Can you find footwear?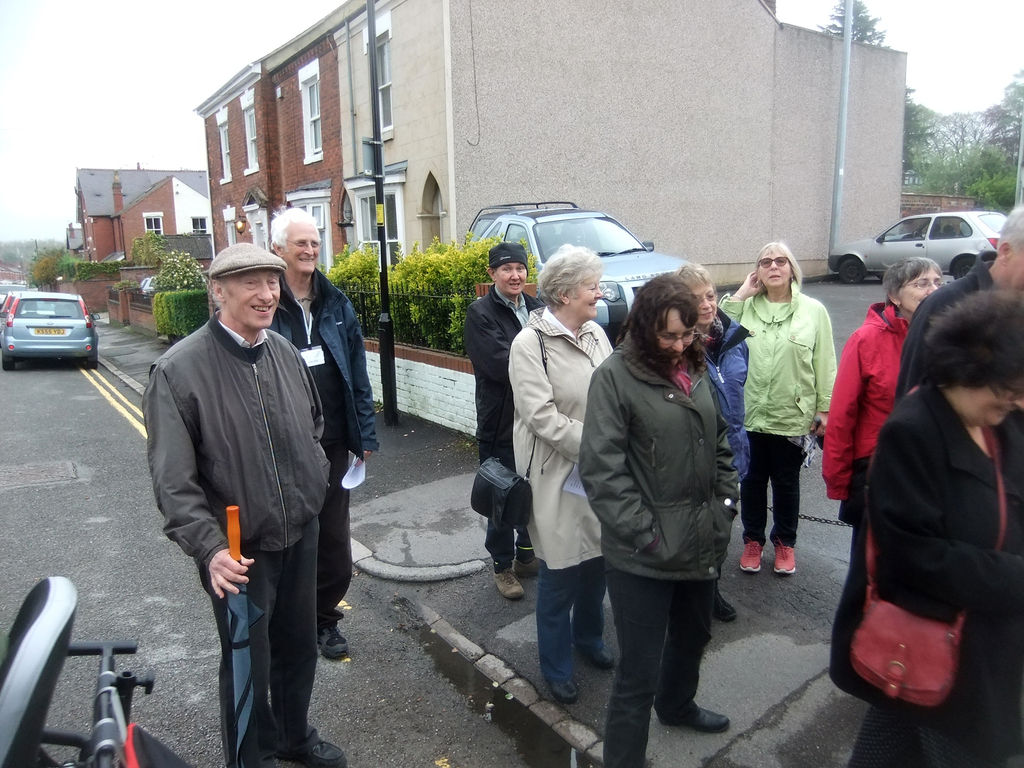
Yes, bounding box: bbox=[579, 642, 613, 669].
